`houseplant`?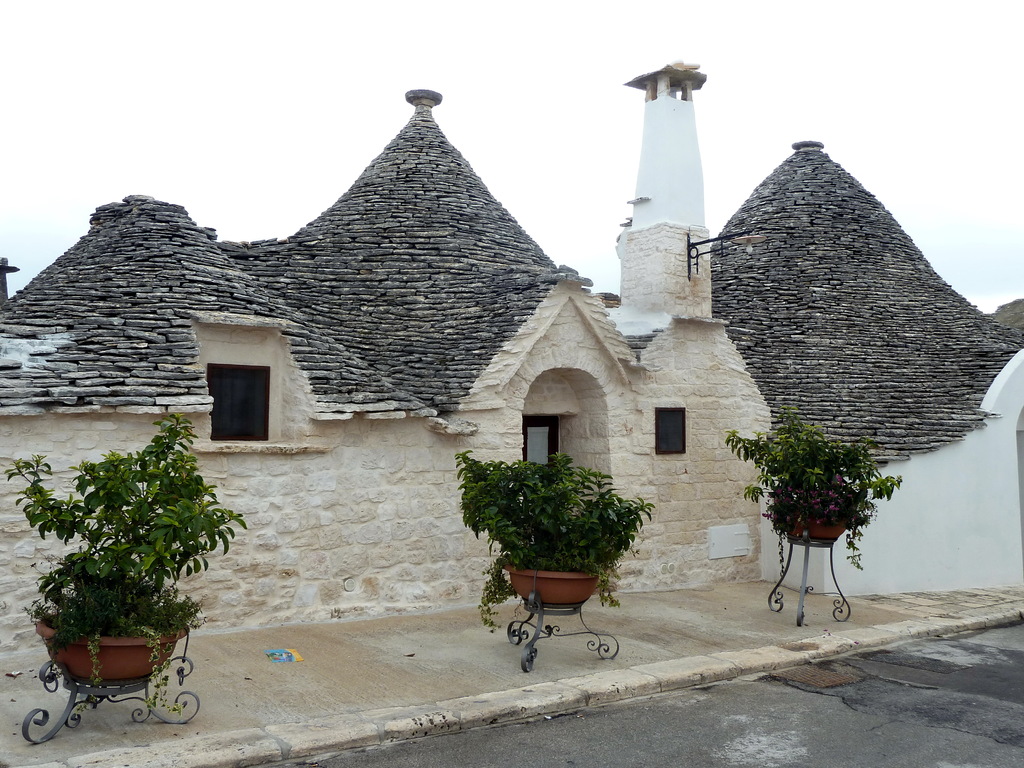
[452, 447, 658, 669]
